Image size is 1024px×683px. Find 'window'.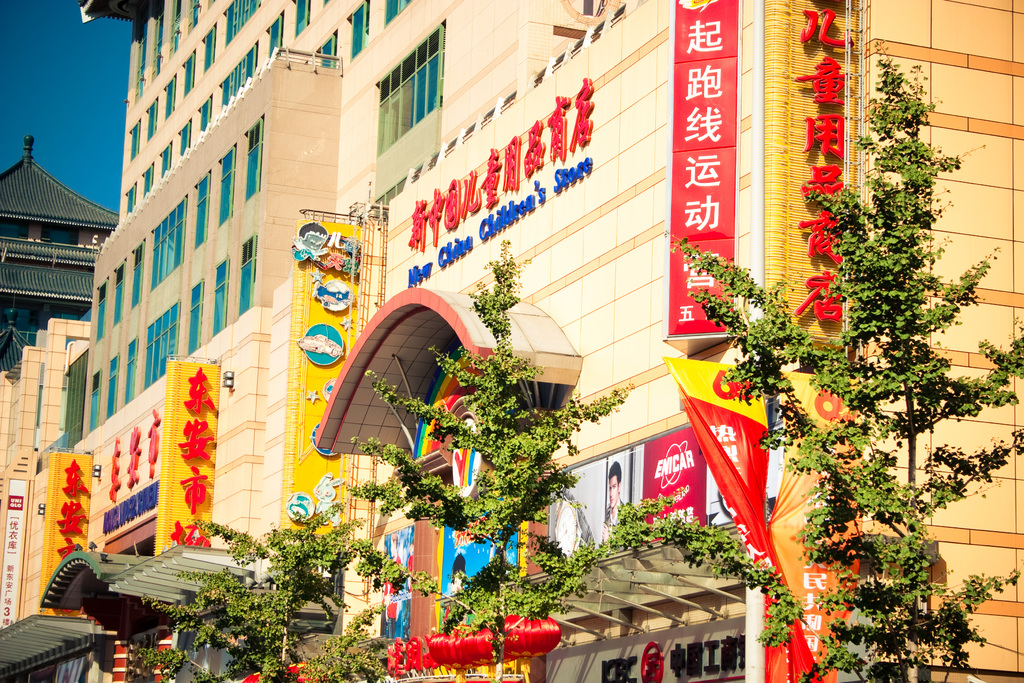
left=130, top=242, right=146, bottom=308.
